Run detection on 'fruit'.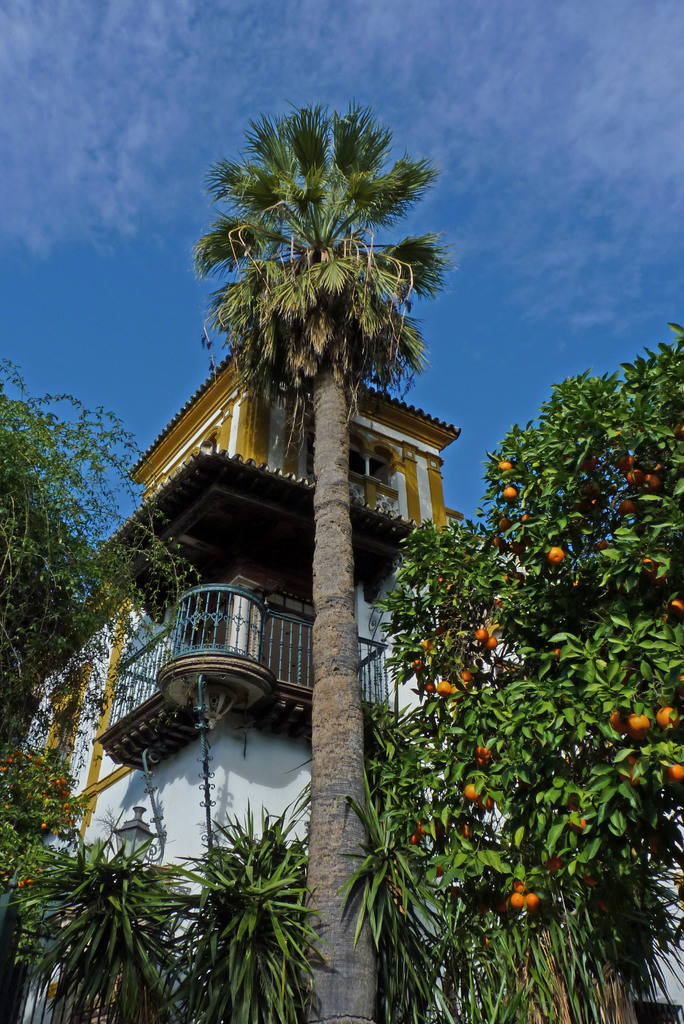
Result: crop(512, 877, 529, 895).
